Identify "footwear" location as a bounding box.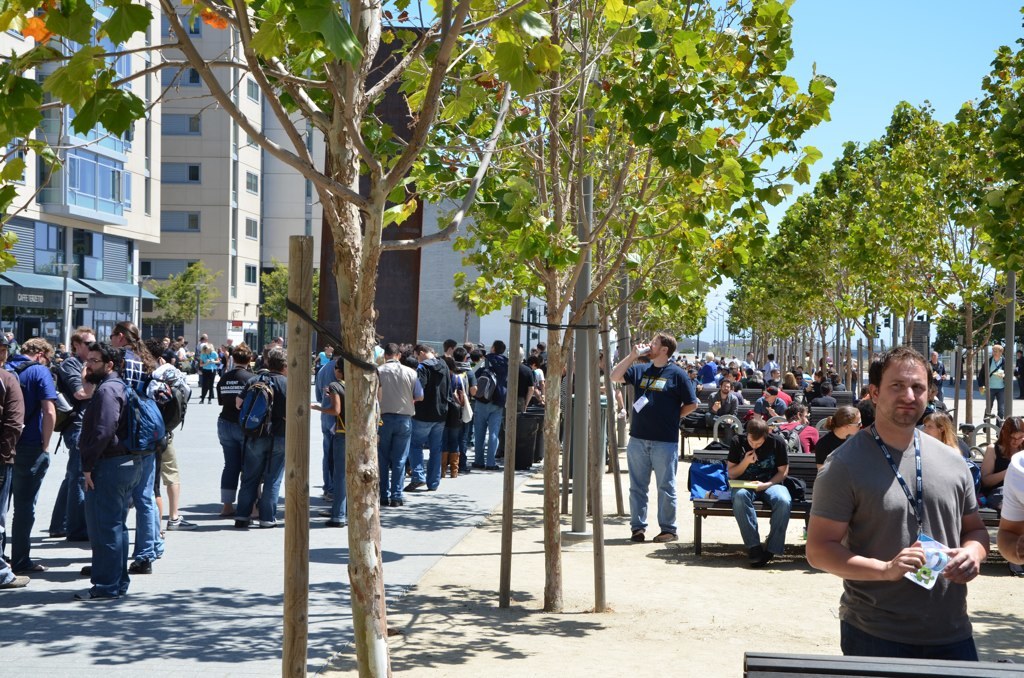
region(260, 516, 280, 528).
